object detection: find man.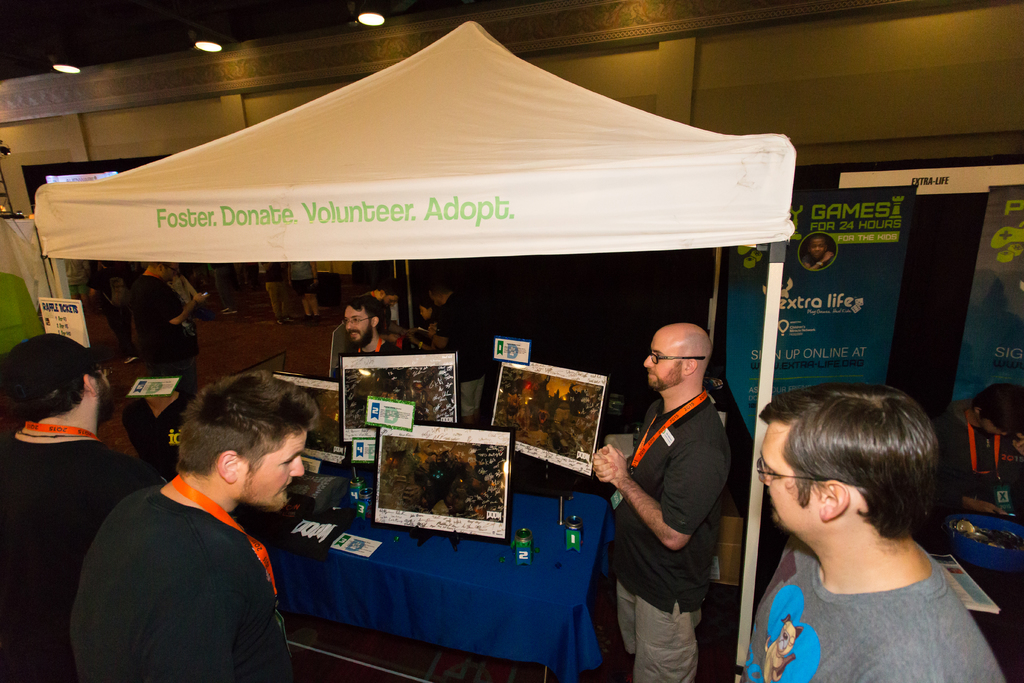
{"x1": 424, "y1": 278, "x2": 495, "y2": 425}.
